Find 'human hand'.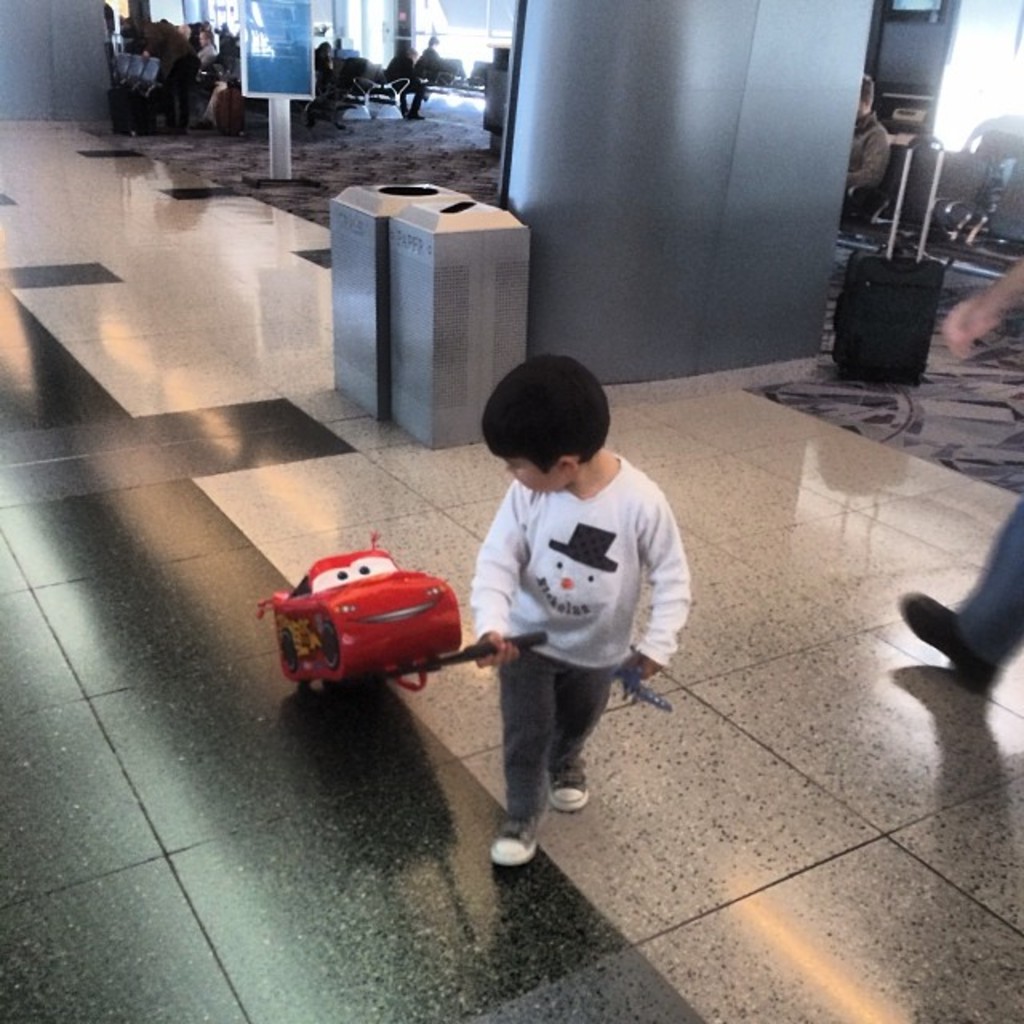
{"x1": 938, "y1": 298, "x2": 994, "y2": 352}.
